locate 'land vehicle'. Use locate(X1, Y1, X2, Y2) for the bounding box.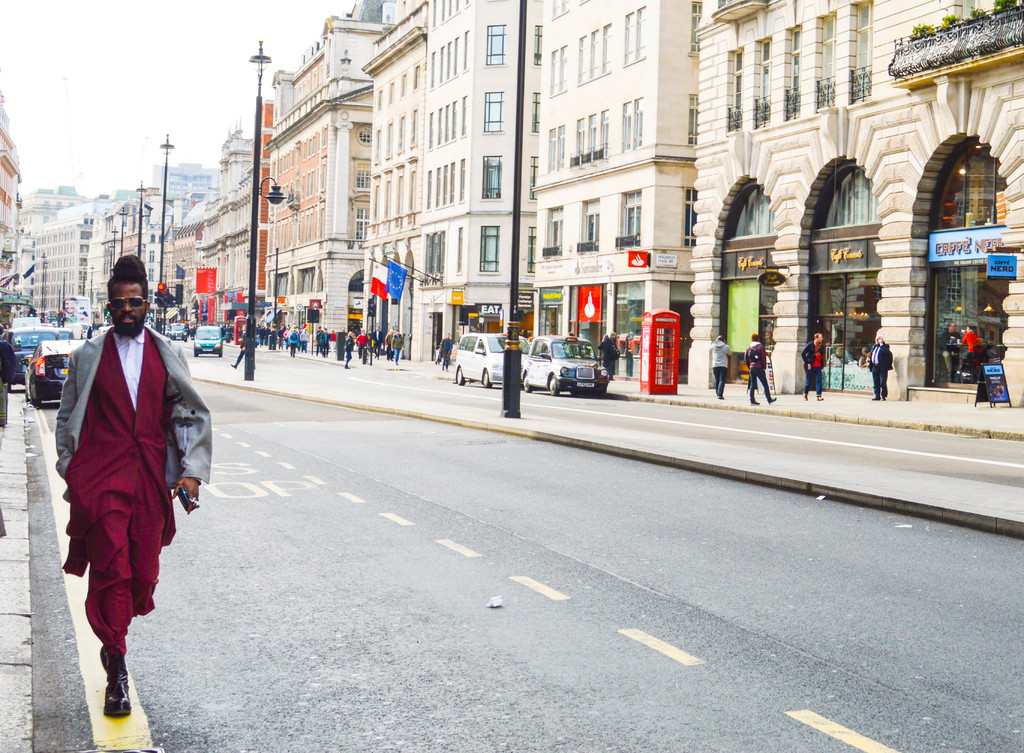
locate(193, 328, 223, 356).
